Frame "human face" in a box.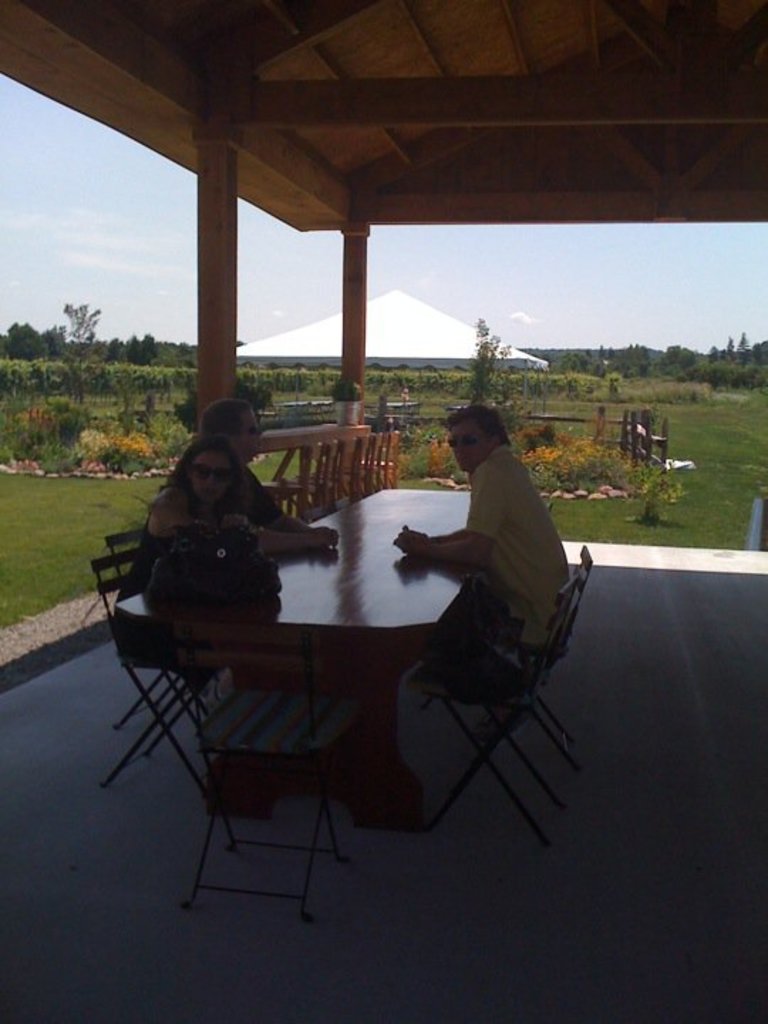
bbox(447, 424, 489, 468).
